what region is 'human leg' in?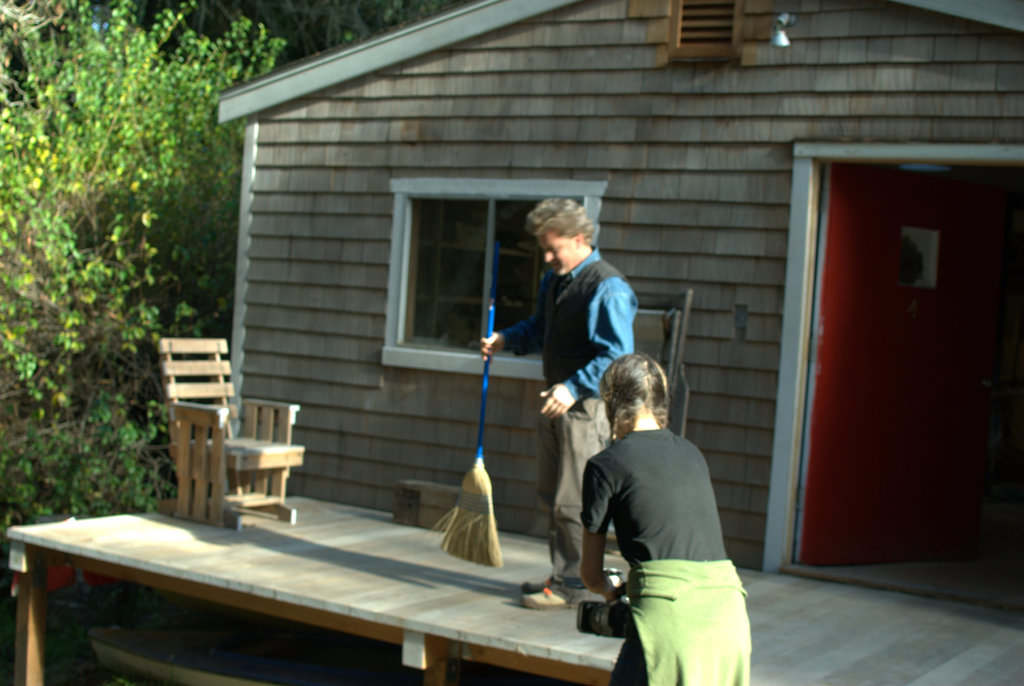
x1=522 y1=397 x2=609 y2=610.
